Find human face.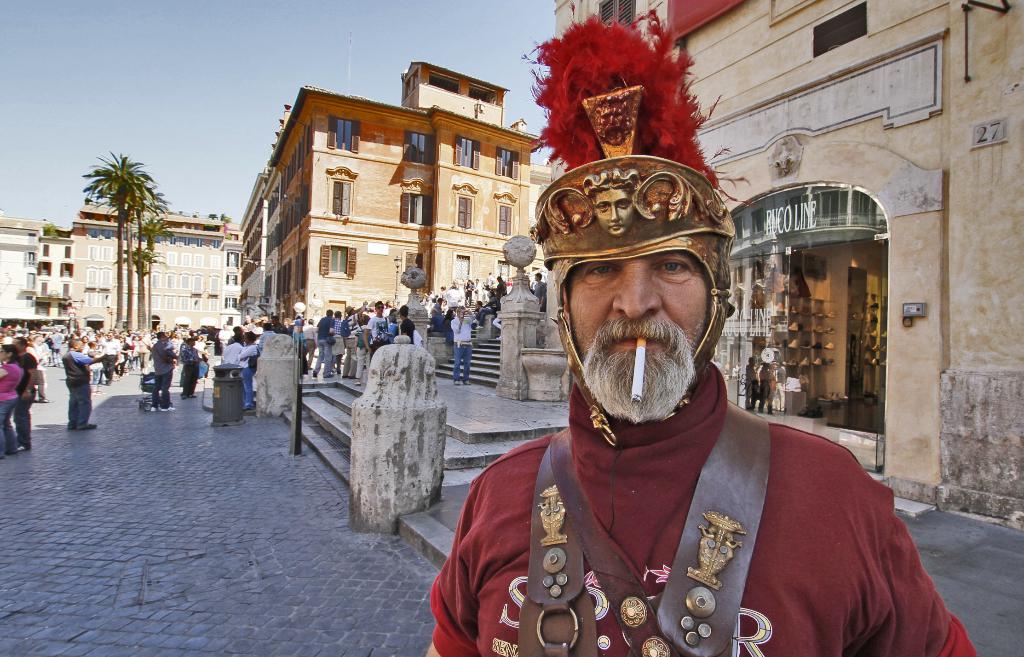
[76, 339, 85, 350].
